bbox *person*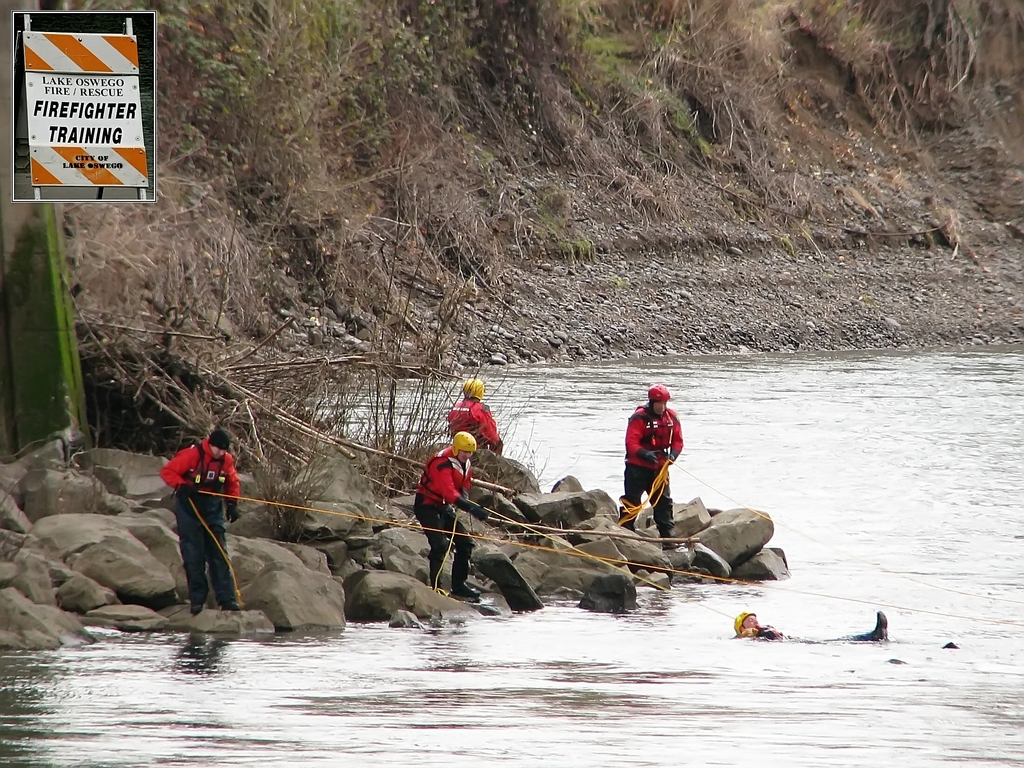
619:385:684:547
